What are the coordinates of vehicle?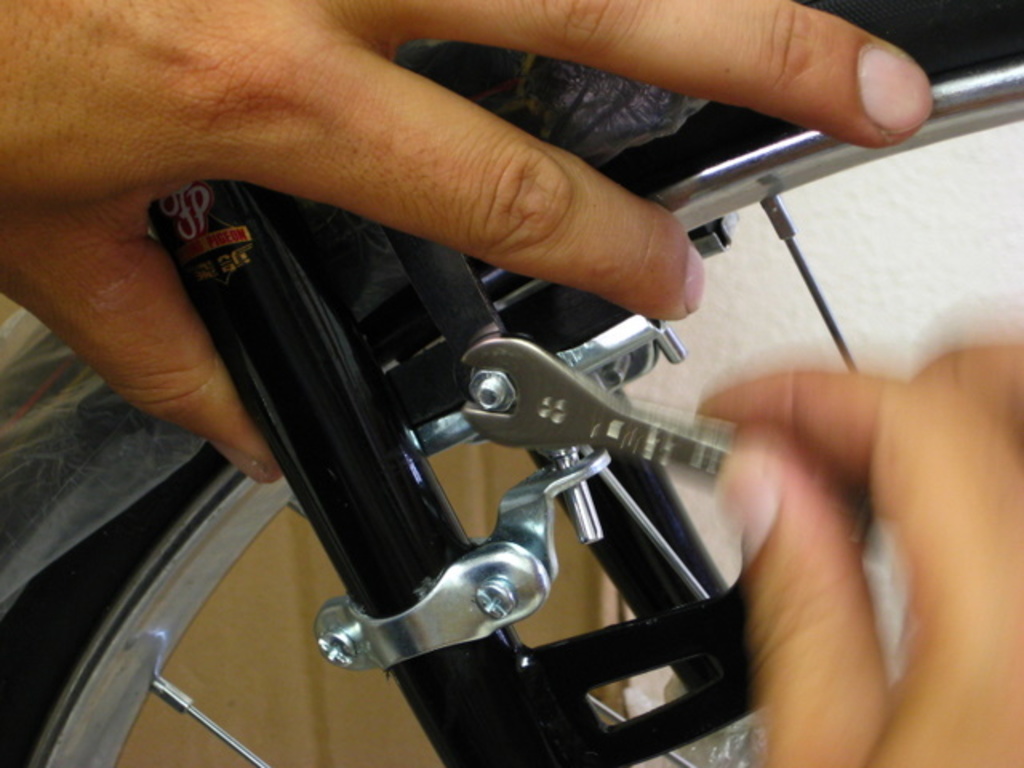
box(0, 0, 1022, 766).
